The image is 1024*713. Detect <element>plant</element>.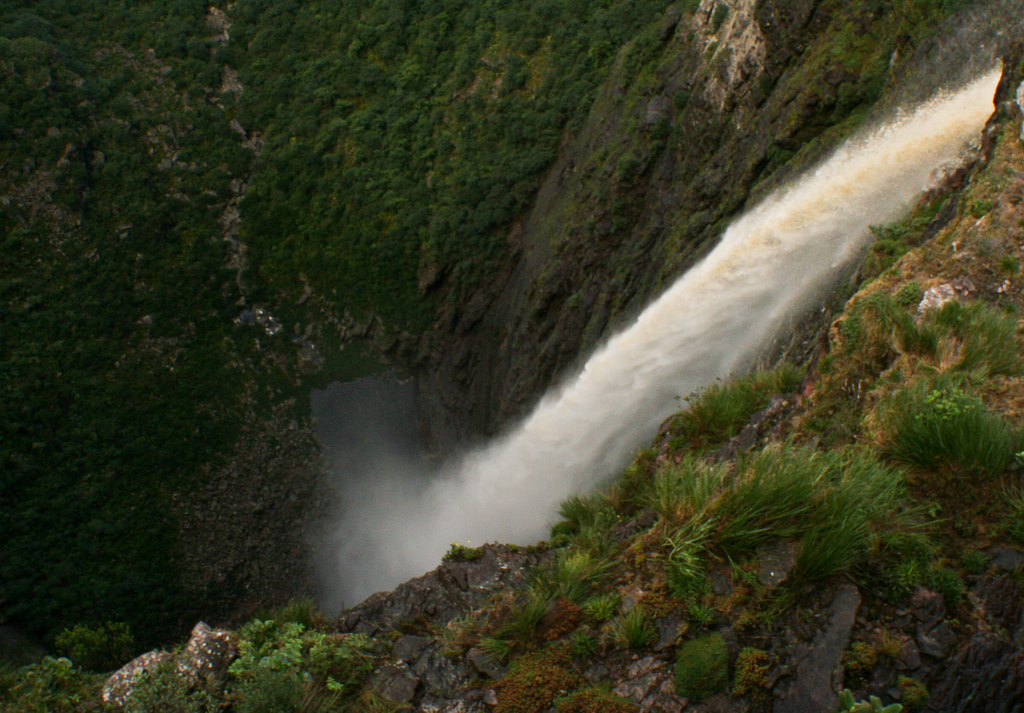
Detection: (115, 664, 202, 712).
